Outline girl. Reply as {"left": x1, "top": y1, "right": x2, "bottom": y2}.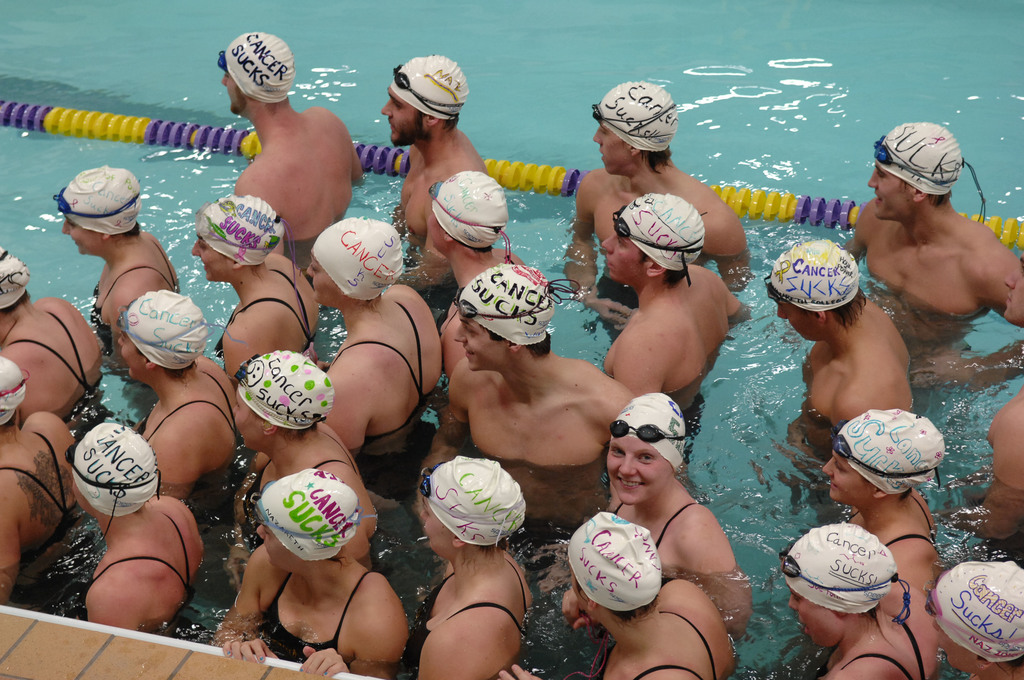
{"left": 606, "top": 391, "right": 753, "bottom": 639}.
